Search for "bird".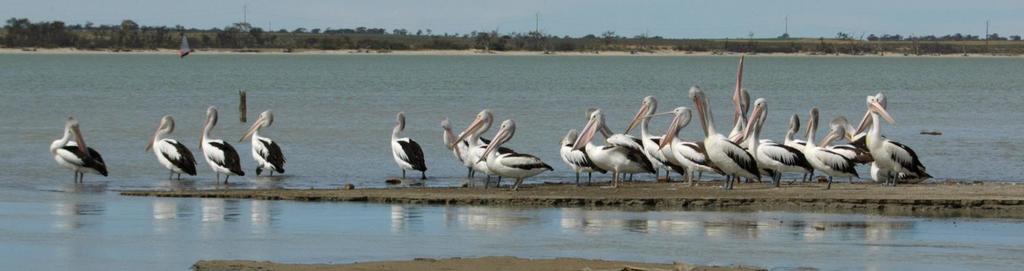
Found at (x1=779, y1=108, x2=820, y2=180).
